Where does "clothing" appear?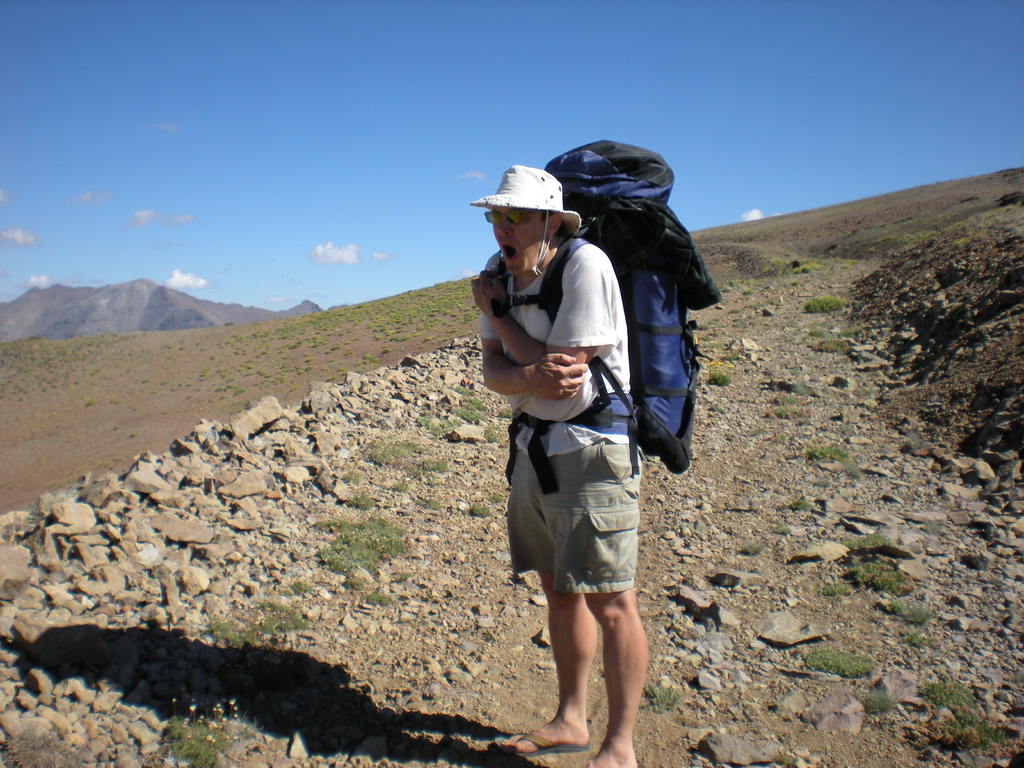
Appears at left=474, top=228, right=637, bottom=621.
